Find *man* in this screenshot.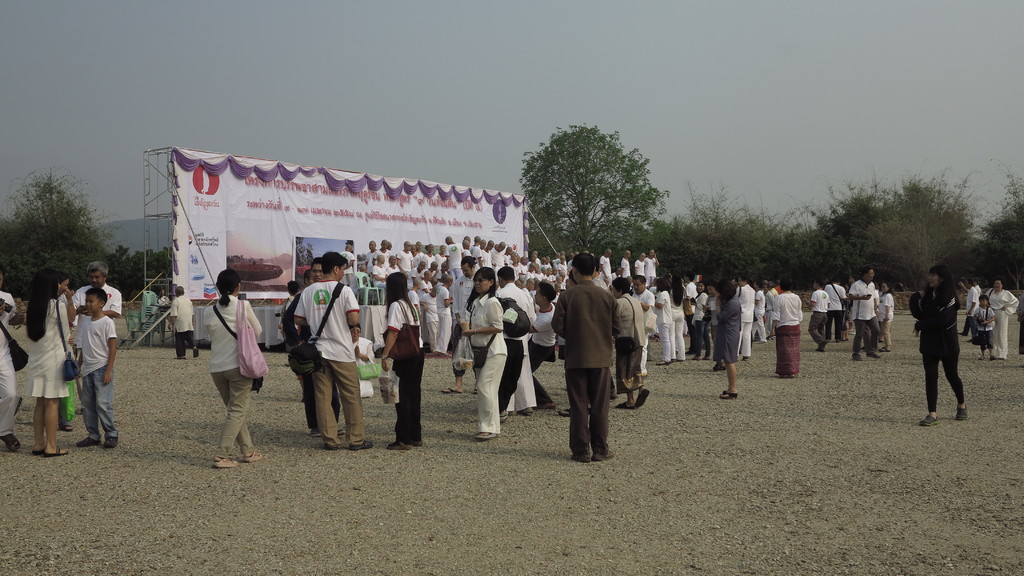
The bounding box for *man* is {"x1": 292, "y1": 246, "x2": 371, "y2": 449}.
